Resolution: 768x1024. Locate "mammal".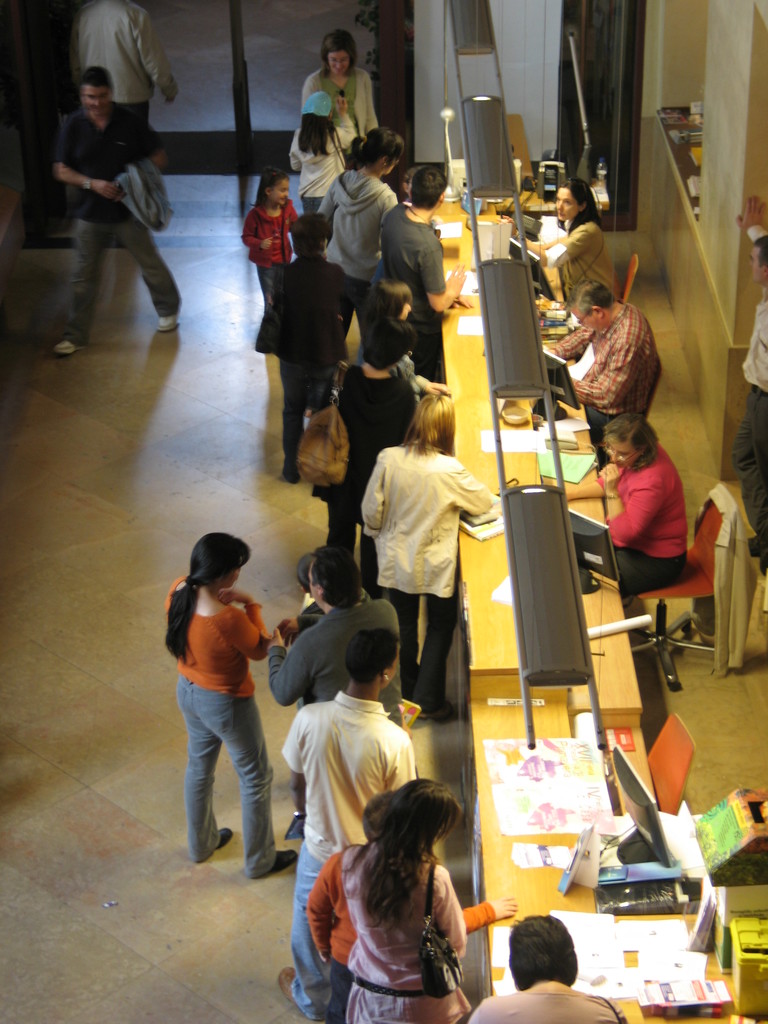
region(145, 510, 292, 864).
